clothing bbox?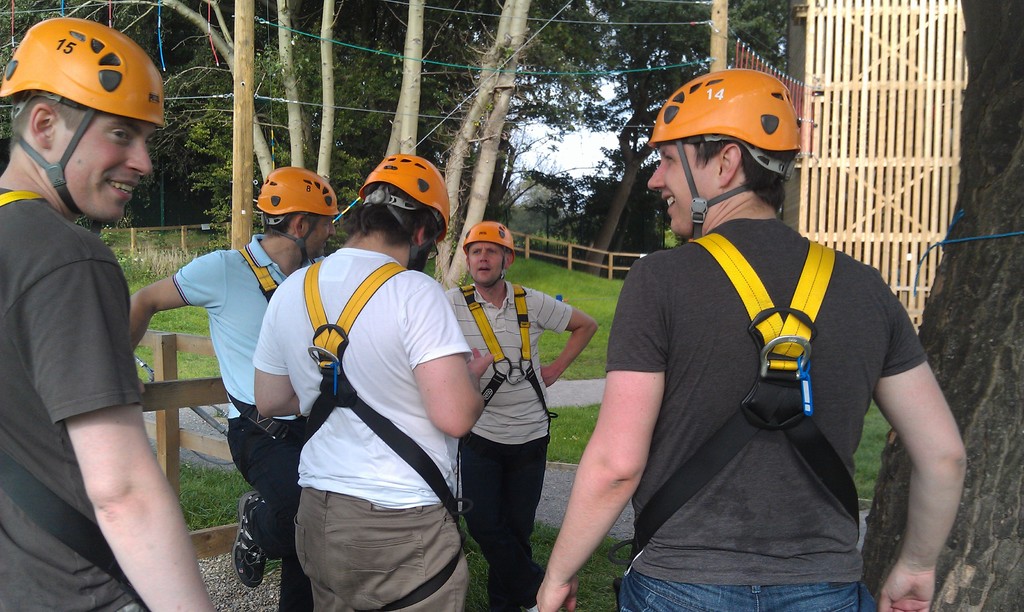
297 486 465 611
